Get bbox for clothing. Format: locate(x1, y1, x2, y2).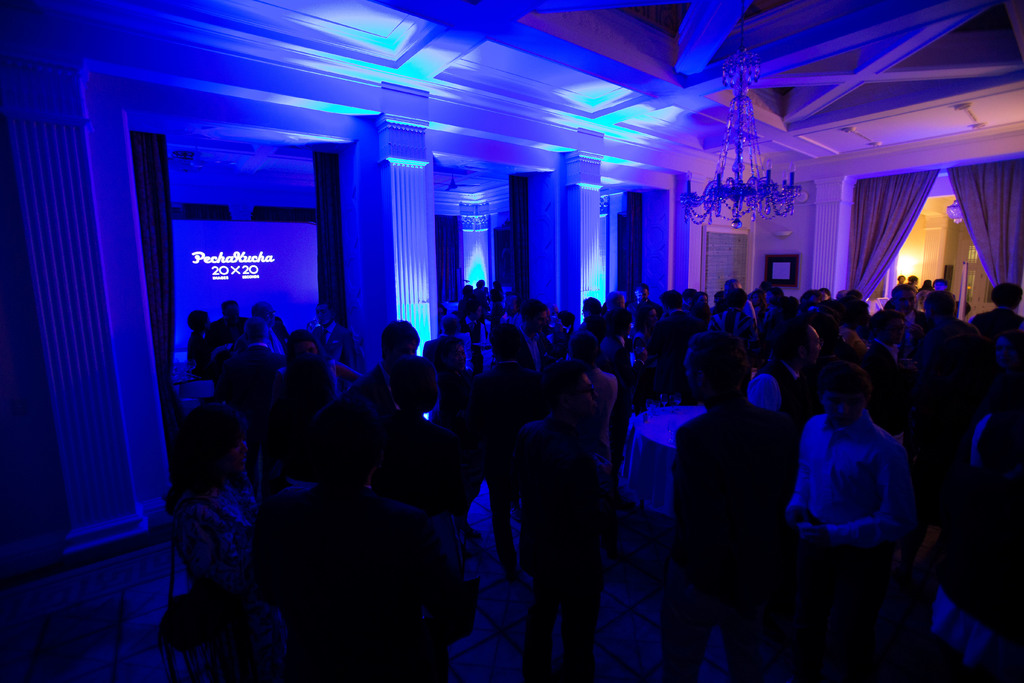
locate(933, 385, 1020, 674).
